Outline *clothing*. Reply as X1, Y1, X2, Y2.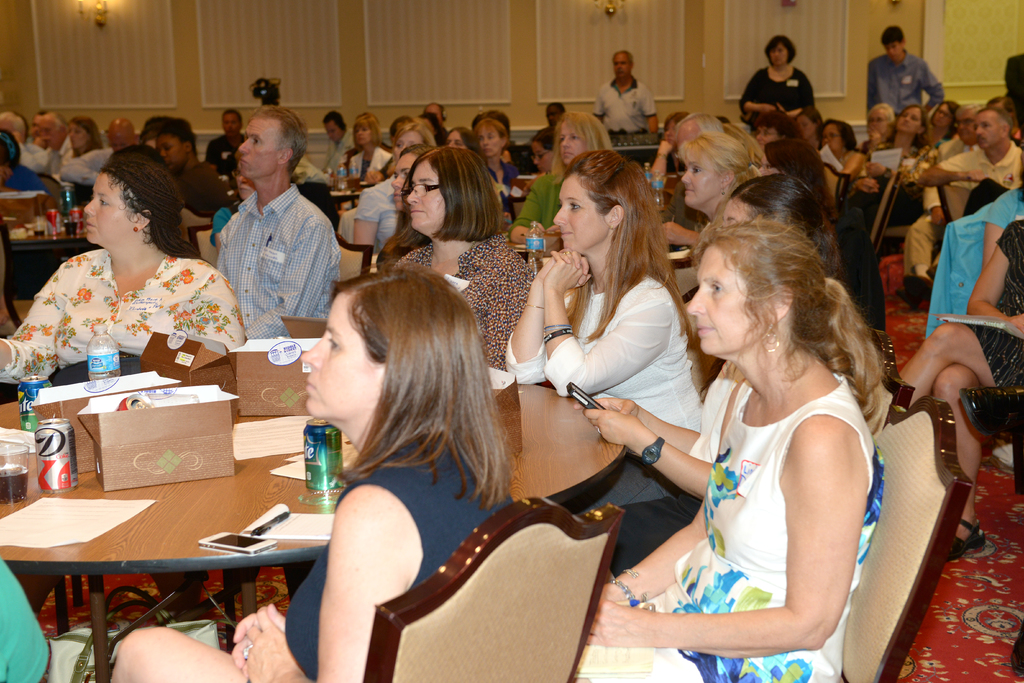
0, 236, 243, 394.
